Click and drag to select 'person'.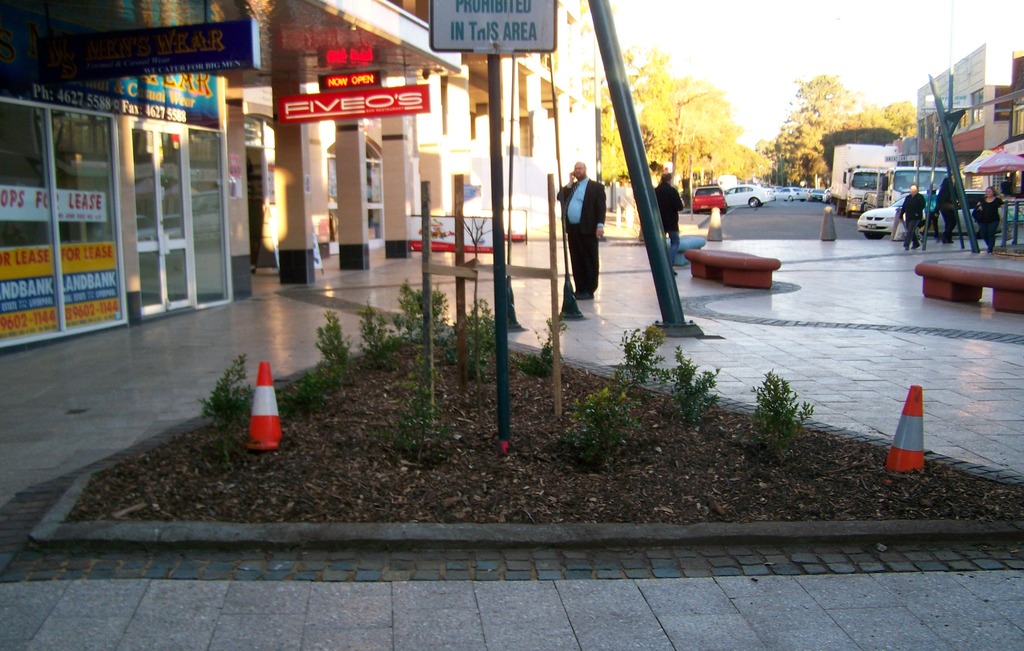
Selection: x1=899 y1=179 x2=927 y2=253.
